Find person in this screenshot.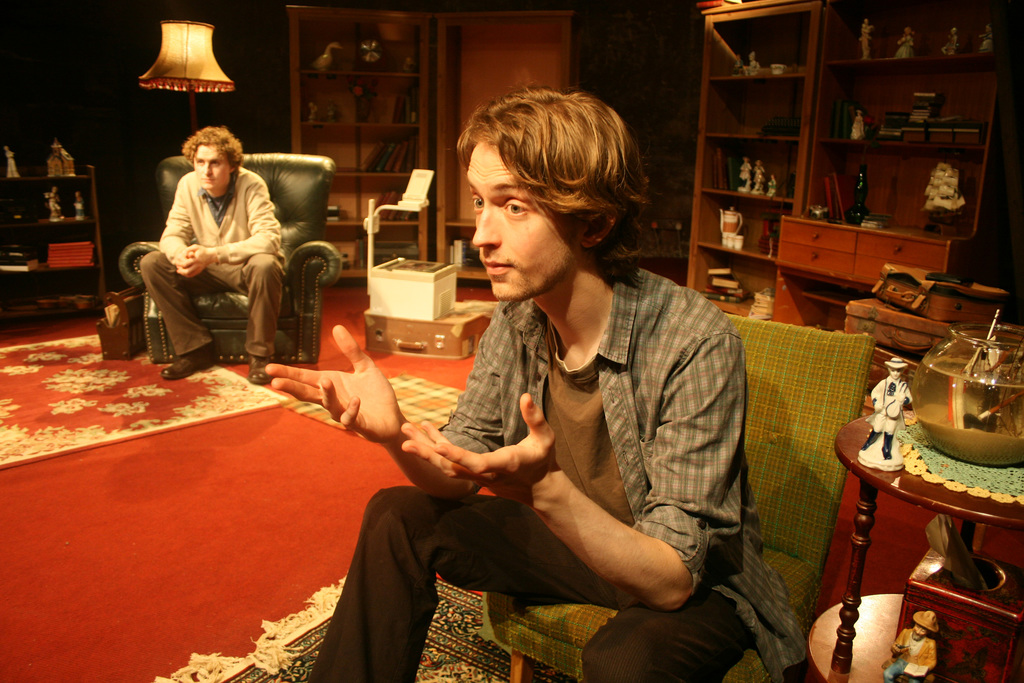
The bounding box for person is bbox=(856, 18, 874, 65).
